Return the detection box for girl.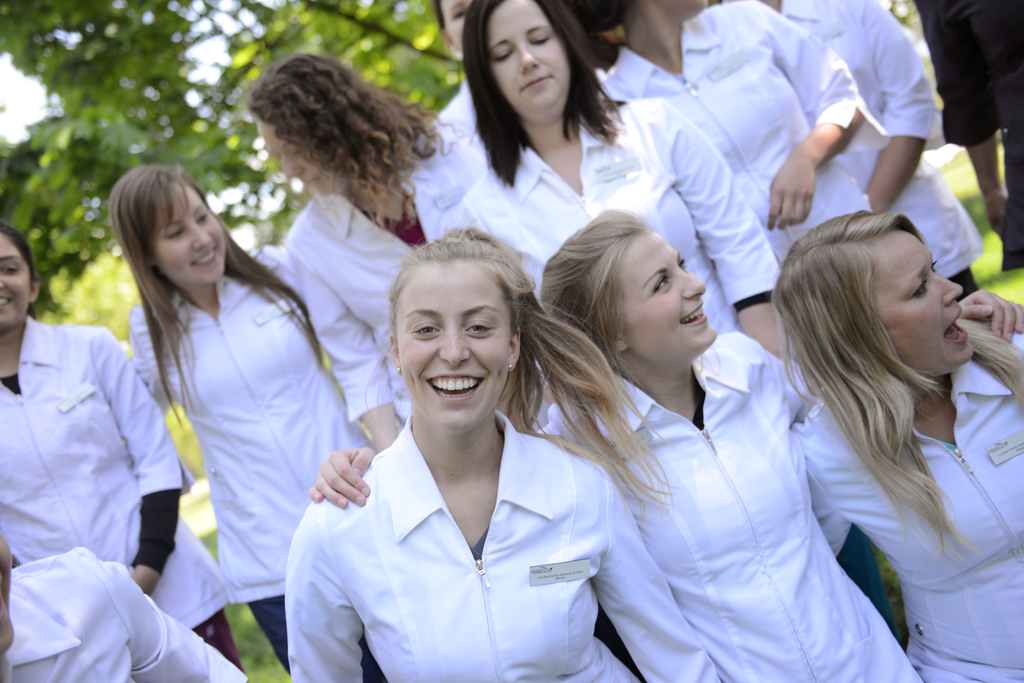
left=249, top=54, right=550, bottom=456.
